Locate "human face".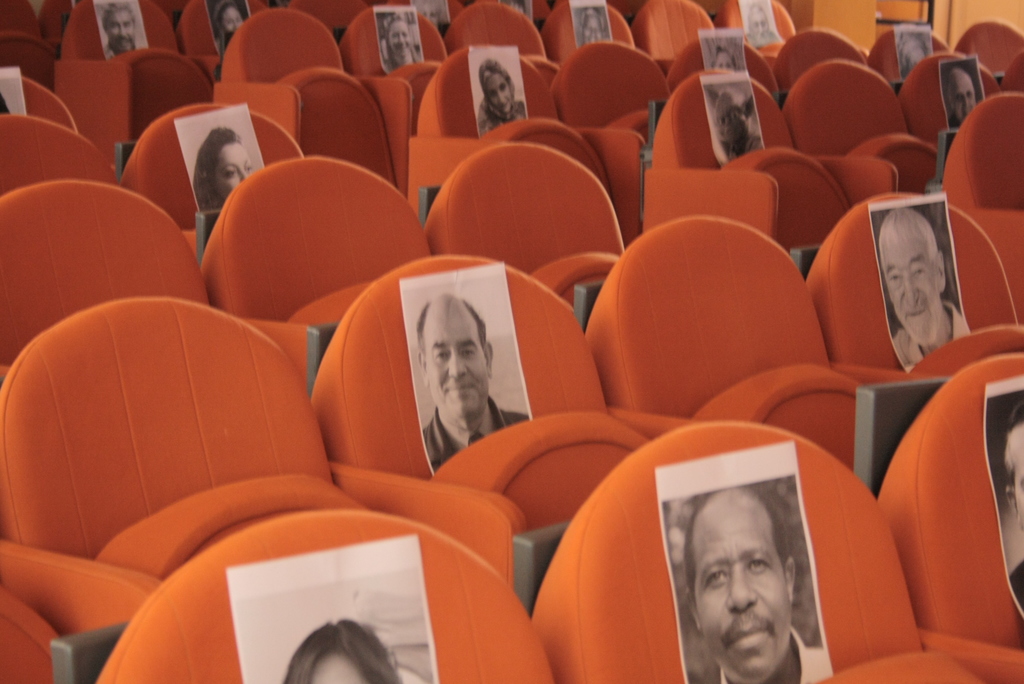
Bounding box: (716,53,732,72).
